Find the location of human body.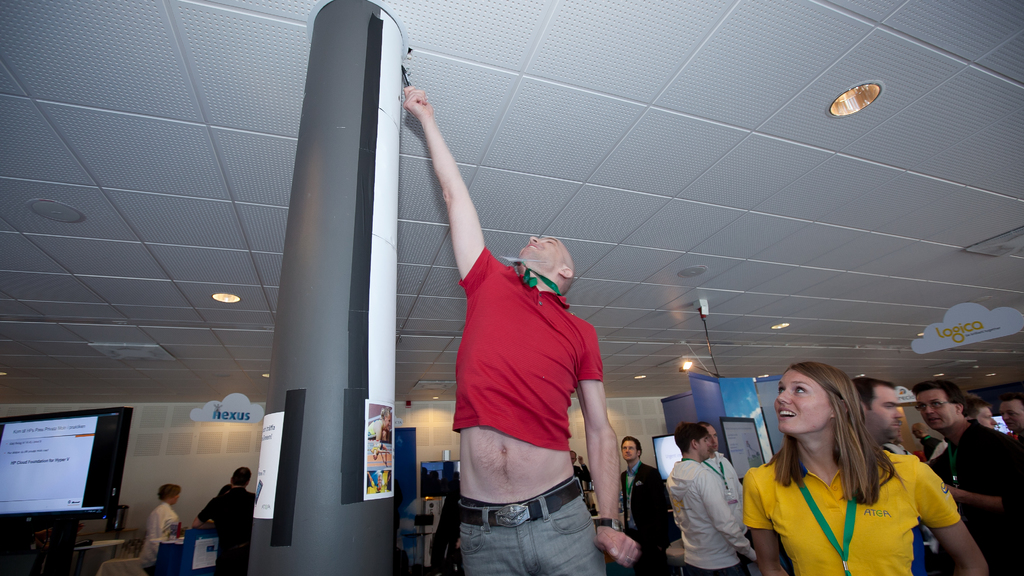
Location: left=431, top=143, right=617, bottom=575.
